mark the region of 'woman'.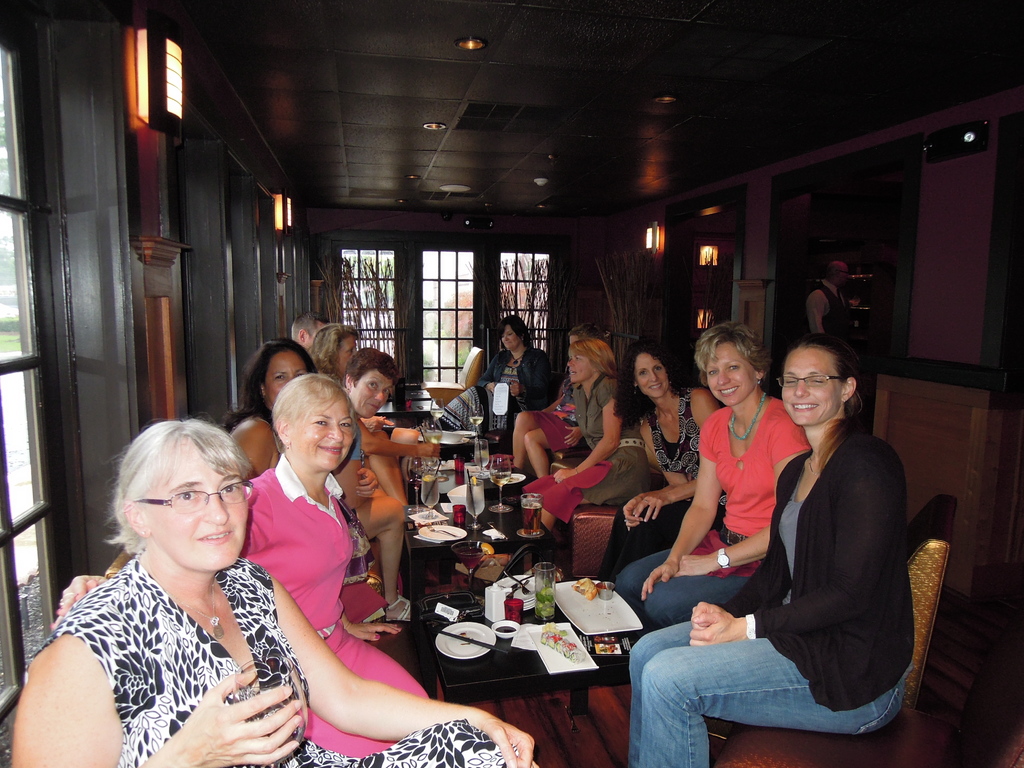
Region: [303,323,358,389].
